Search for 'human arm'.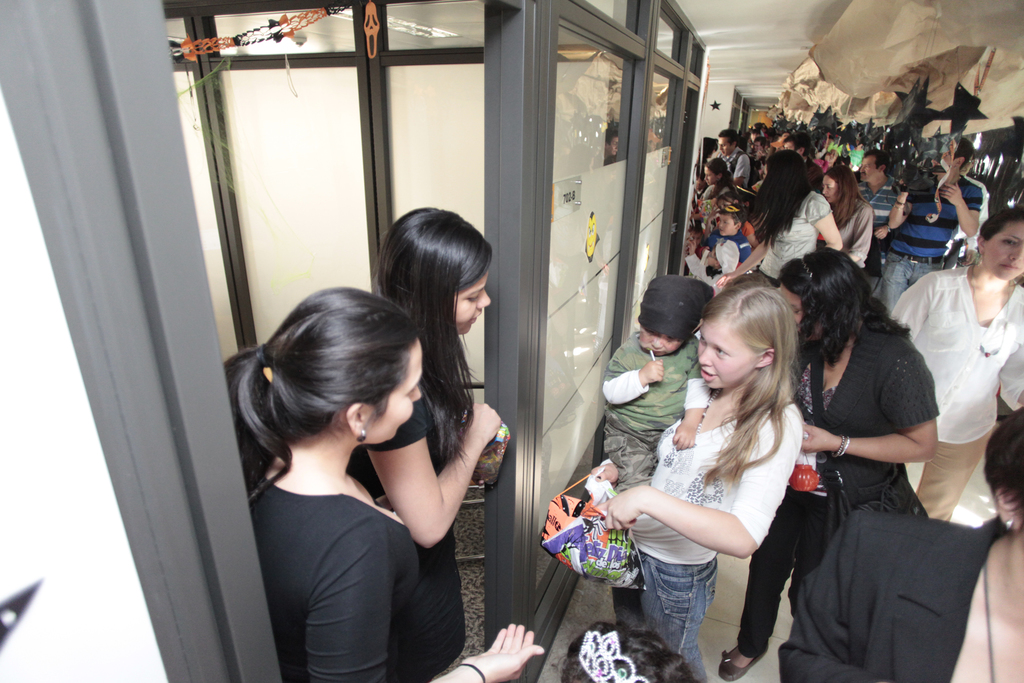
Found at (598,341,664,409).
